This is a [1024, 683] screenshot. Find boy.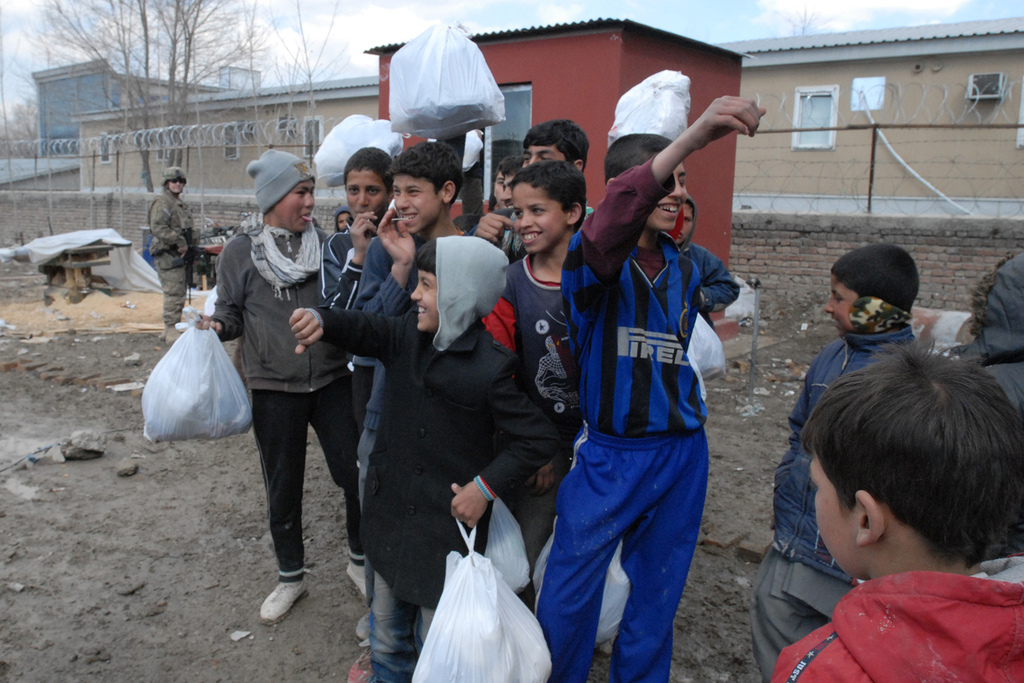
Bounding box: bbox(335, 206, 351, 229).
